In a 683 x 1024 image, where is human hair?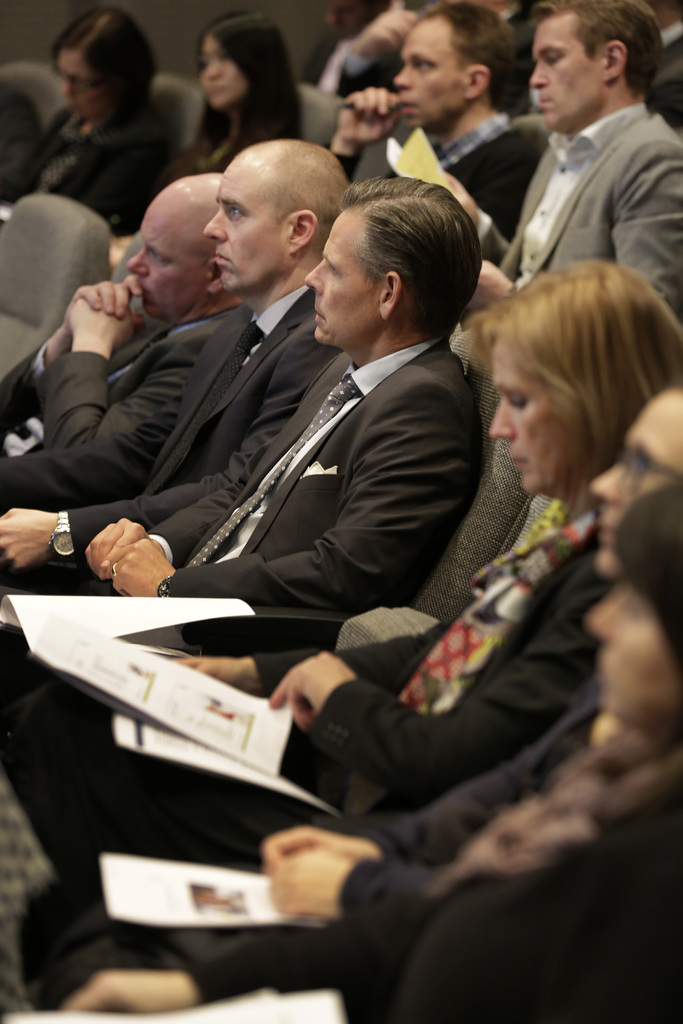
[left=422, top=481, right=682, bottom=896].
